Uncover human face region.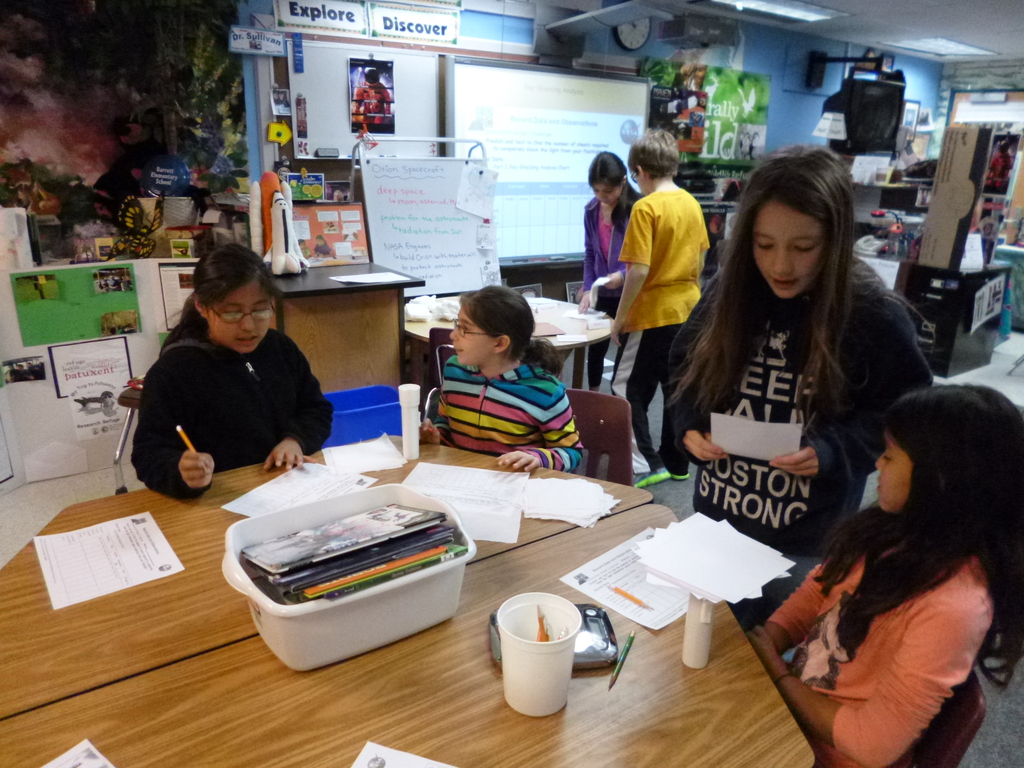
Uncovered: left=744, top=202, right=829, bottom=300.
